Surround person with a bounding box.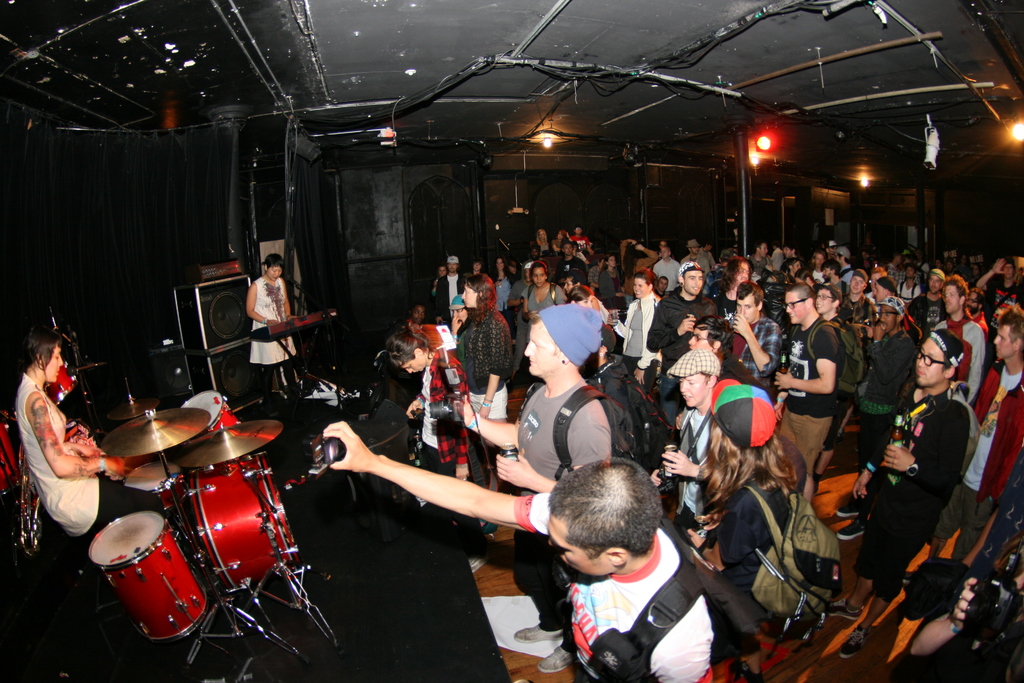
[643, 259, 713, 368].
